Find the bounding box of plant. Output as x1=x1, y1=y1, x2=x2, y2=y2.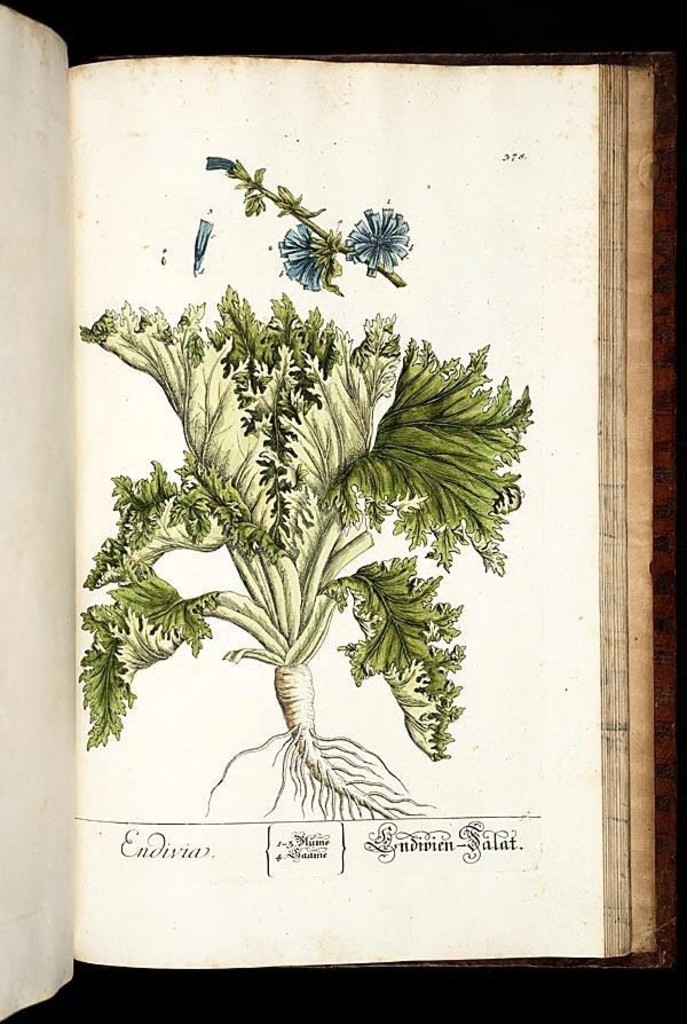
x1=194, y1=136, x2=464, y2=315.
